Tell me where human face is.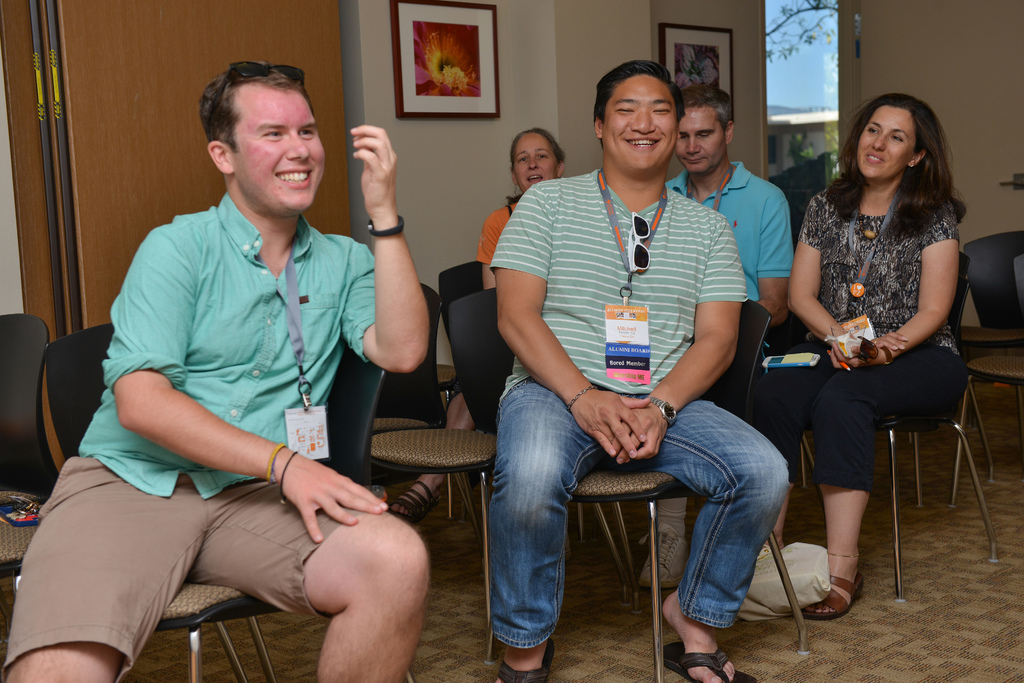
human face is at crop(512, 130, 557, 192).
